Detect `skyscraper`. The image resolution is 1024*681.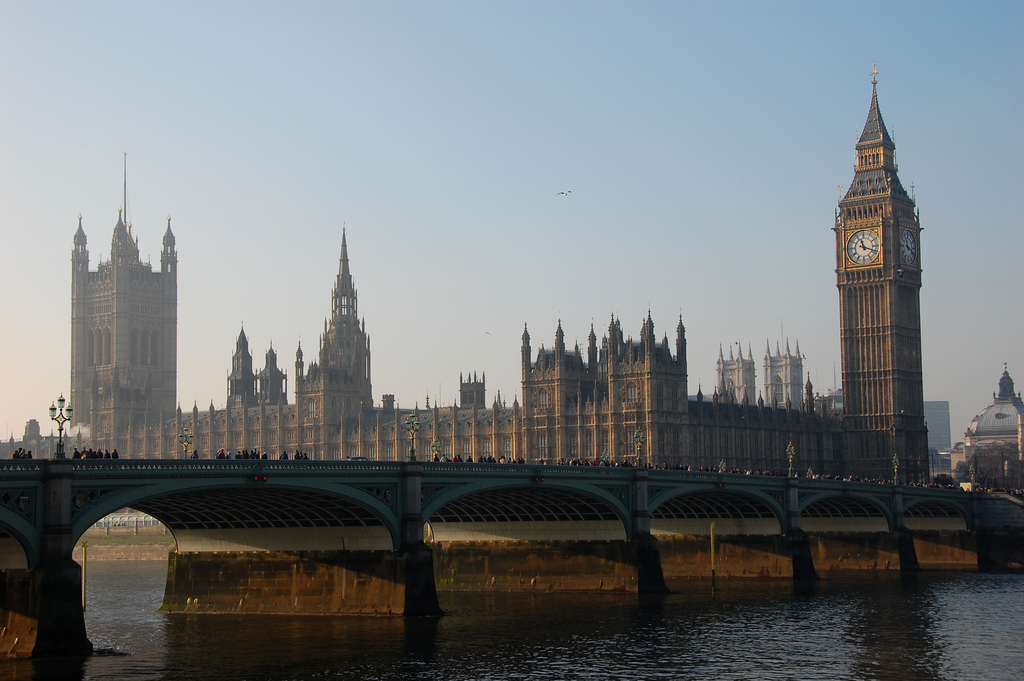
locate(289, 229, 512, 460).
